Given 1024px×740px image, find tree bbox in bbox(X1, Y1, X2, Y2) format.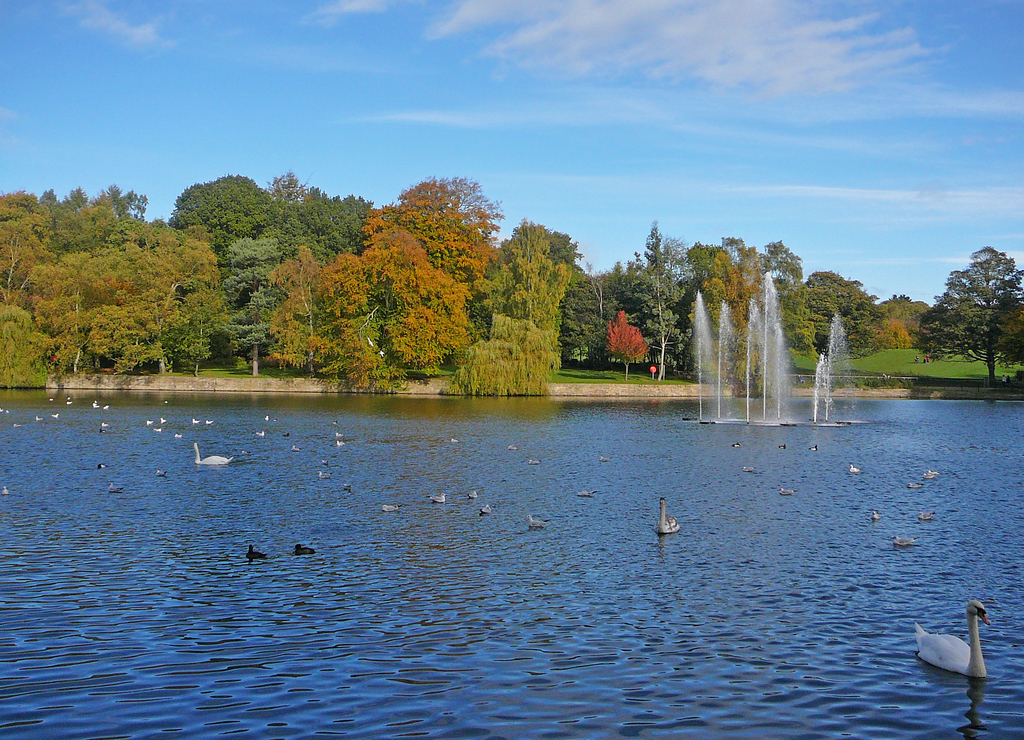
bbox(296, 209, 468, 389).
